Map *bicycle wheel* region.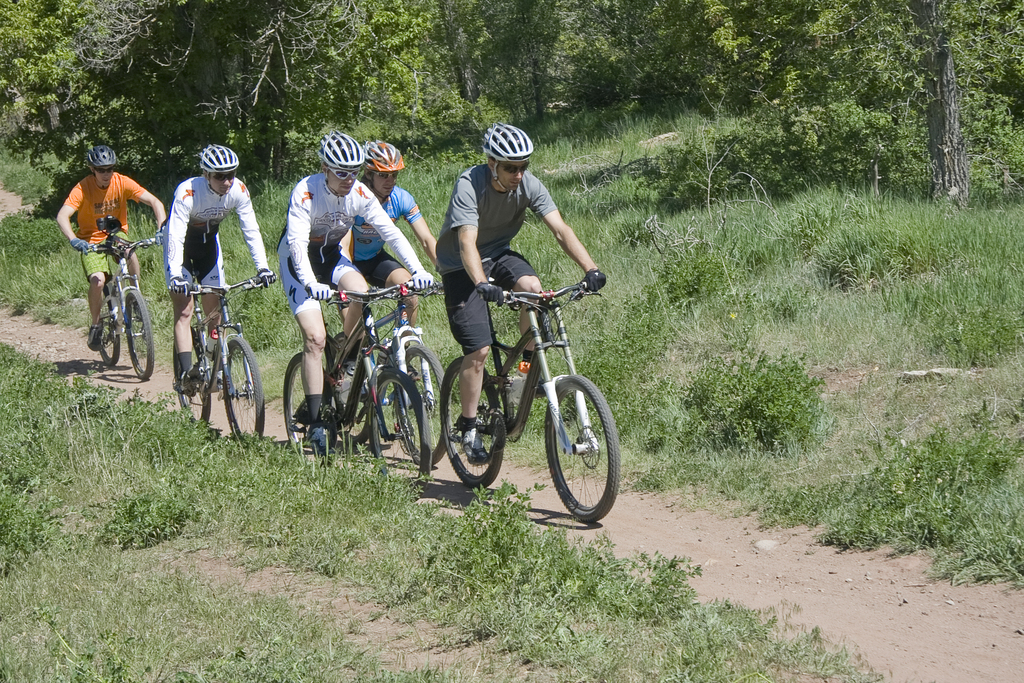
Mapped to box=[89, 284, 115, 366].
